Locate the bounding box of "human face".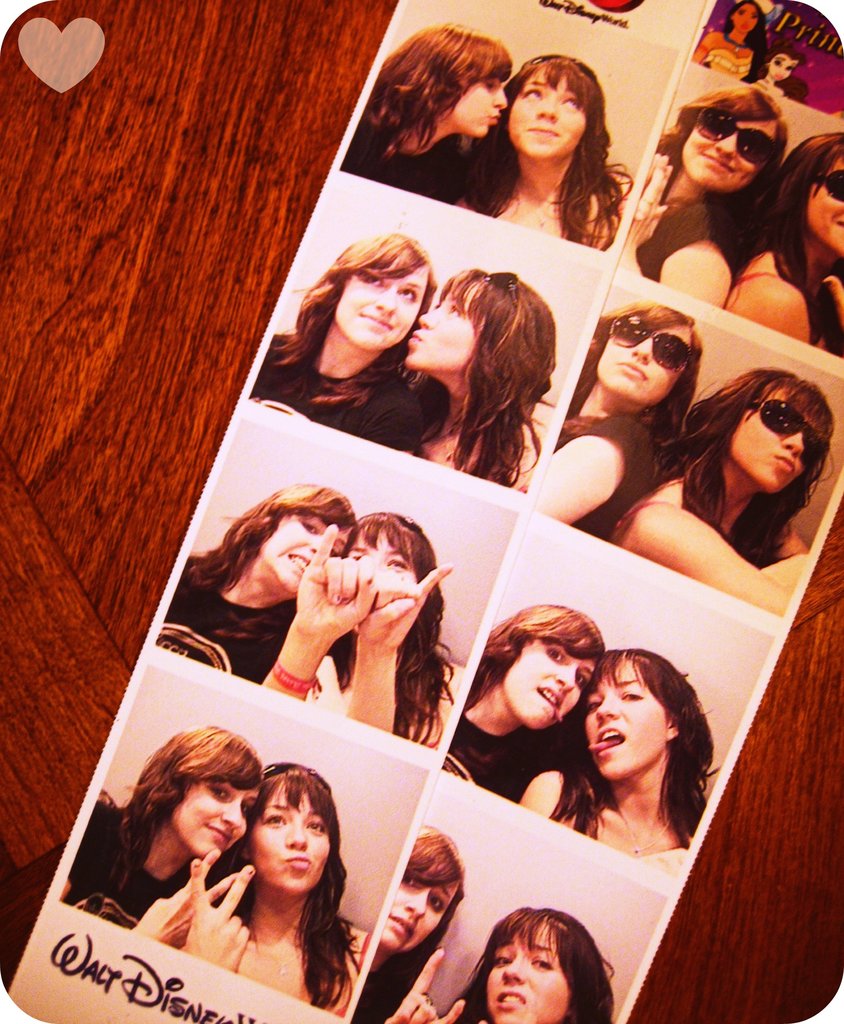
Bounding box: box=[478, 929, 564, 1023].
